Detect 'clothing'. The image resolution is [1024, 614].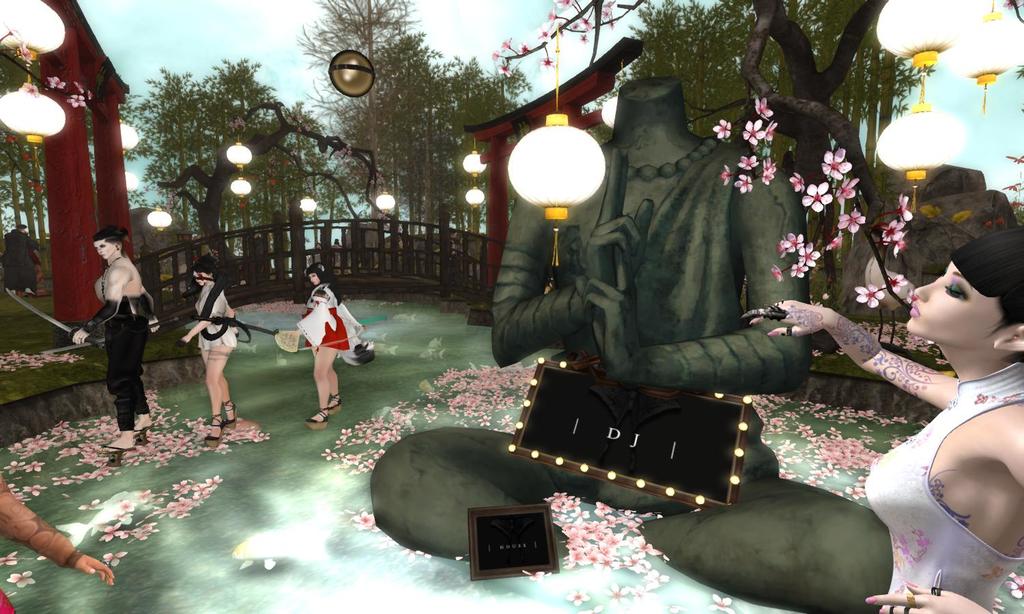
[0,594,15,613].
